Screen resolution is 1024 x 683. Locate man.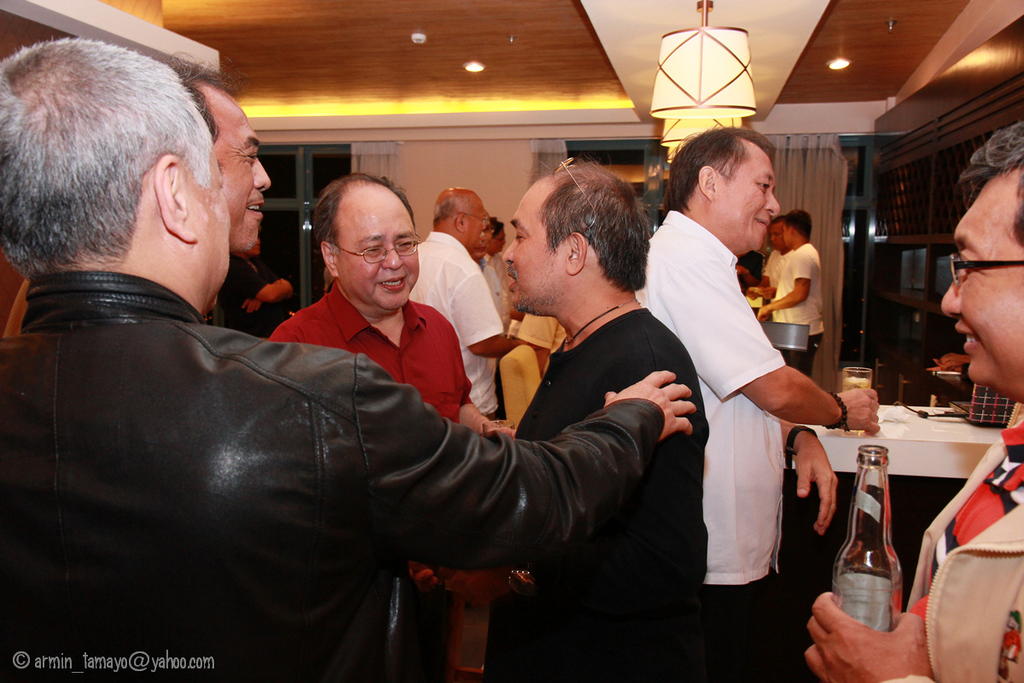
479/160/708/677.
